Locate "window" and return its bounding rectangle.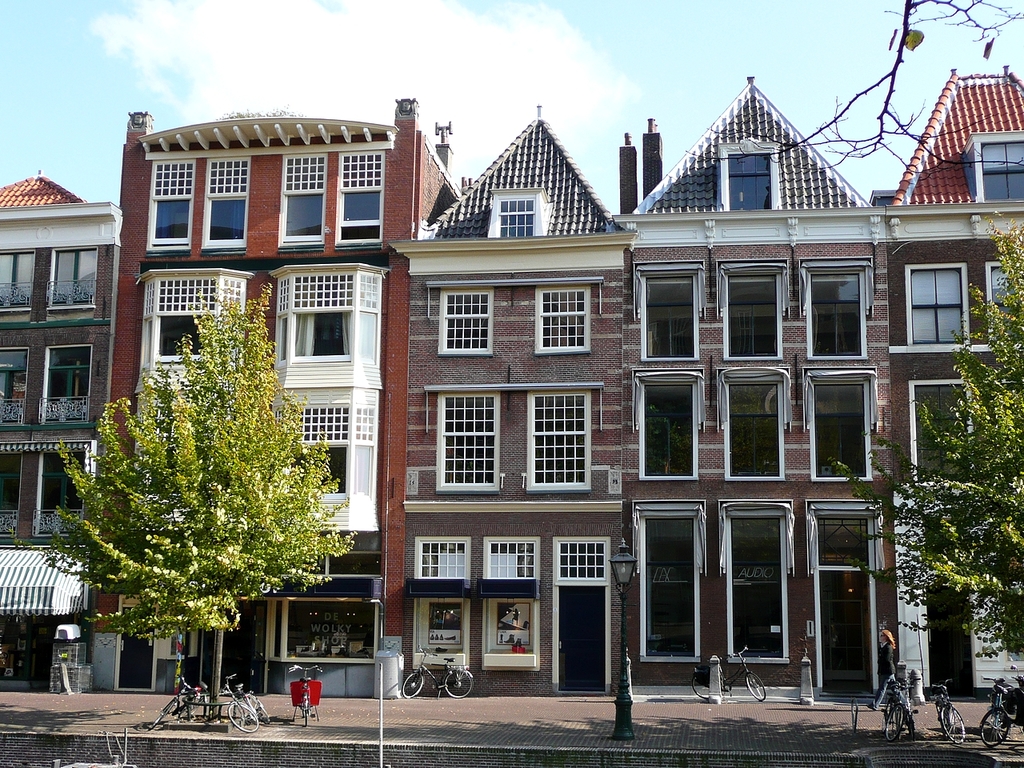
<box>533,290,591,350</box>.
